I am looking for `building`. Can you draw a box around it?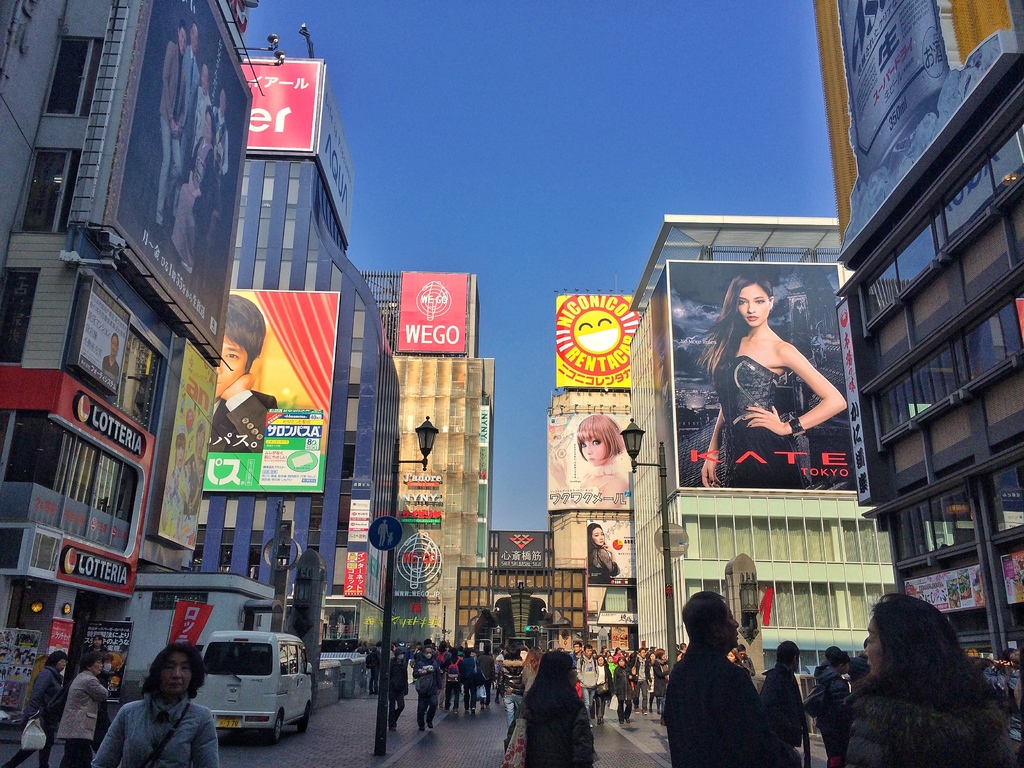
Sure, the bounding box is x1=546, y1=388, x2=633, y2=666.
